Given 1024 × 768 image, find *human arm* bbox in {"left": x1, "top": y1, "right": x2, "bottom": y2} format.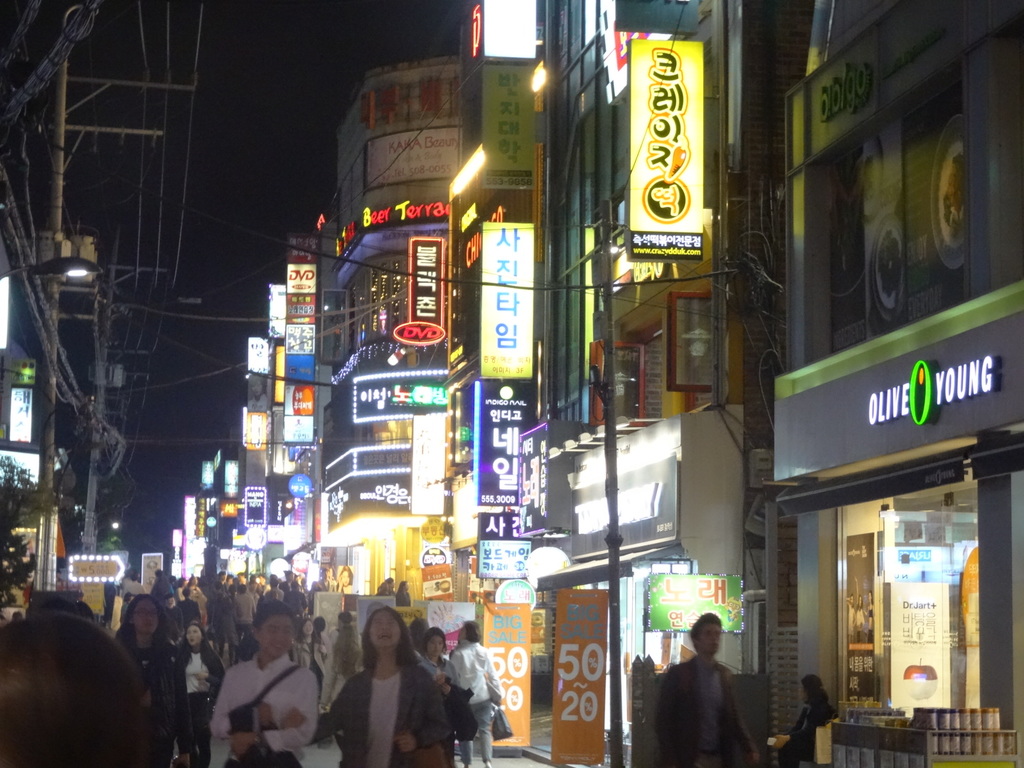
{"left": 652, "top": 666, "right": 678, "bottom": 767}.
